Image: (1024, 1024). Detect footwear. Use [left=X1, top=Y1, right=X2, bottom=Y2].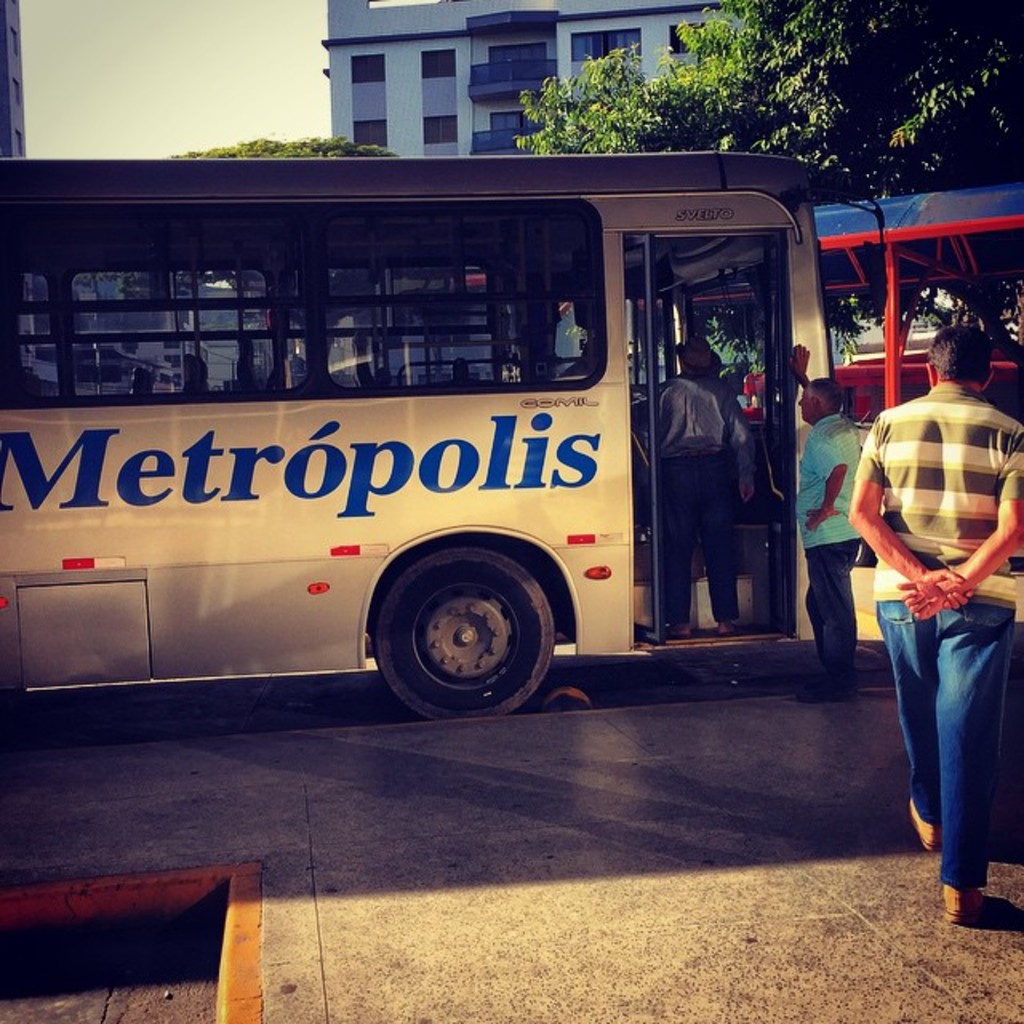
[left=934, top=883, right=990, bottom=923].
